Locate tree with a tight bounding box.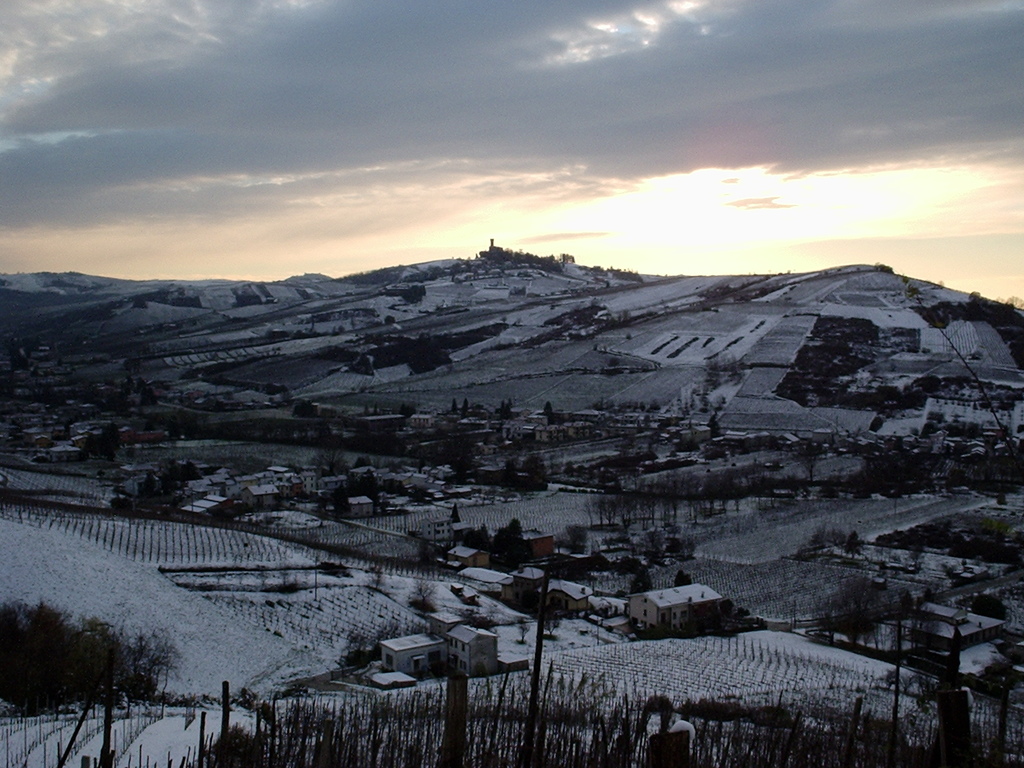
541,403,552,420.
